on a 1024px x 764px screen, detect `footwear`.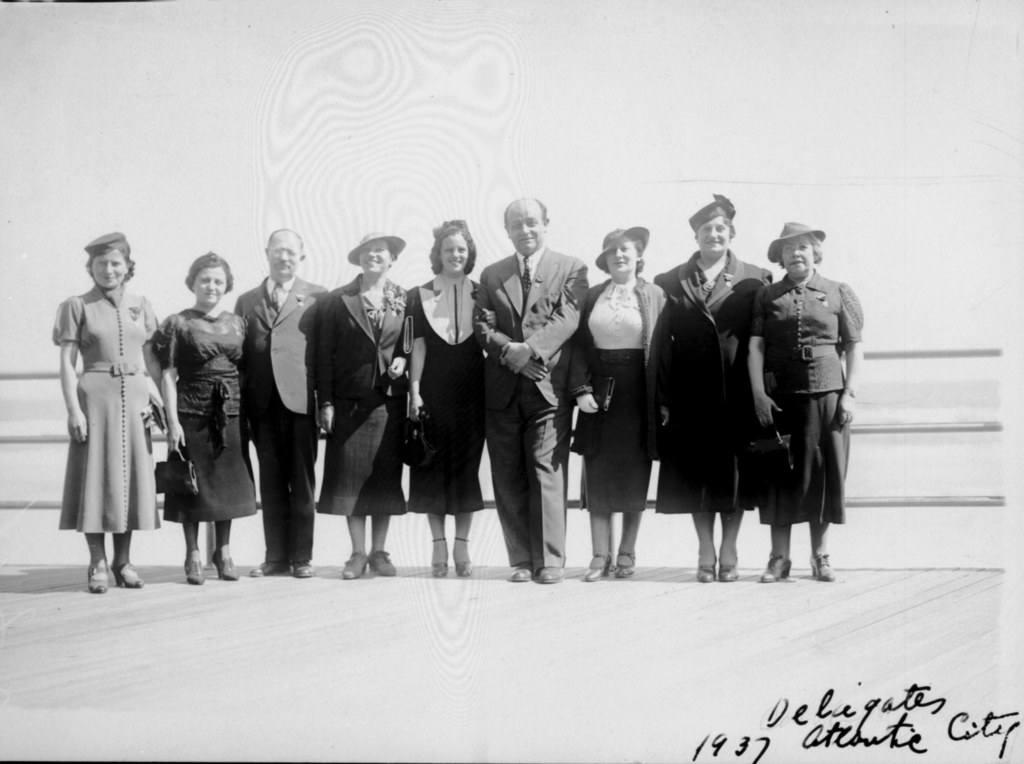
detection(606, 552, 639, 578).
